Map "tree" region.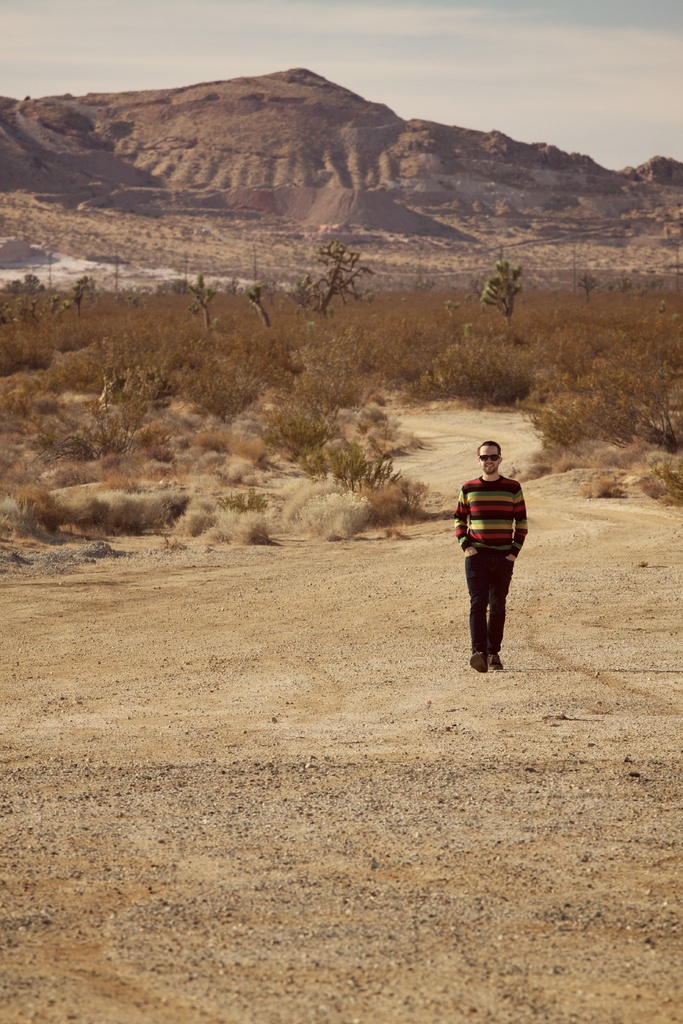
Mapped to l=222, t=276, r=238, b=300.
